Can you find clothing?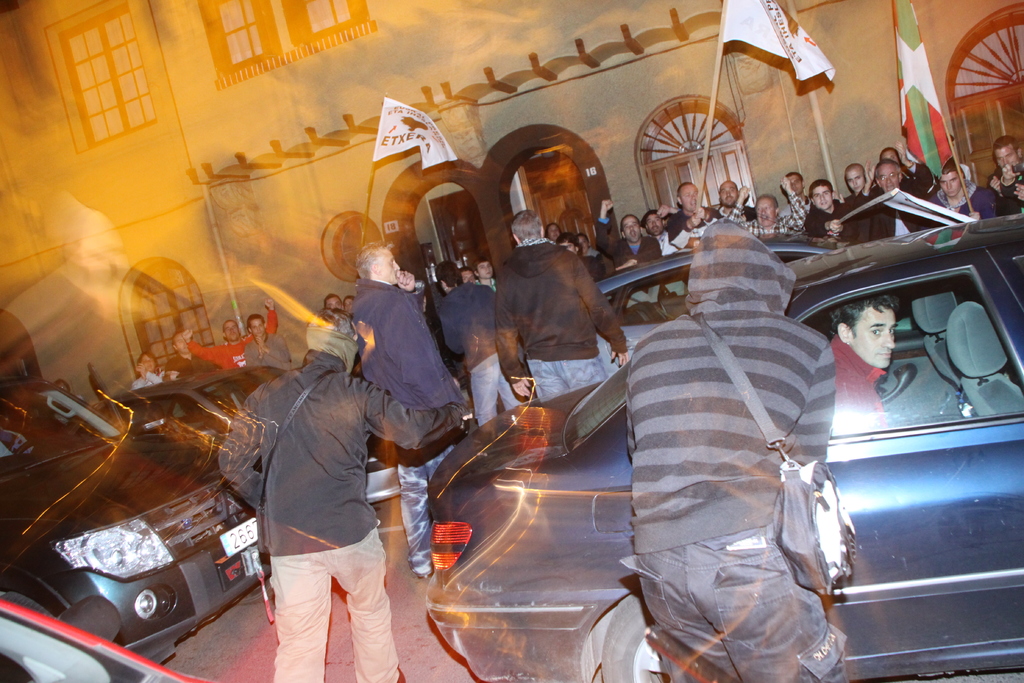
Yes, bounding box: left=828, top=190, right=874, bottom=219.
